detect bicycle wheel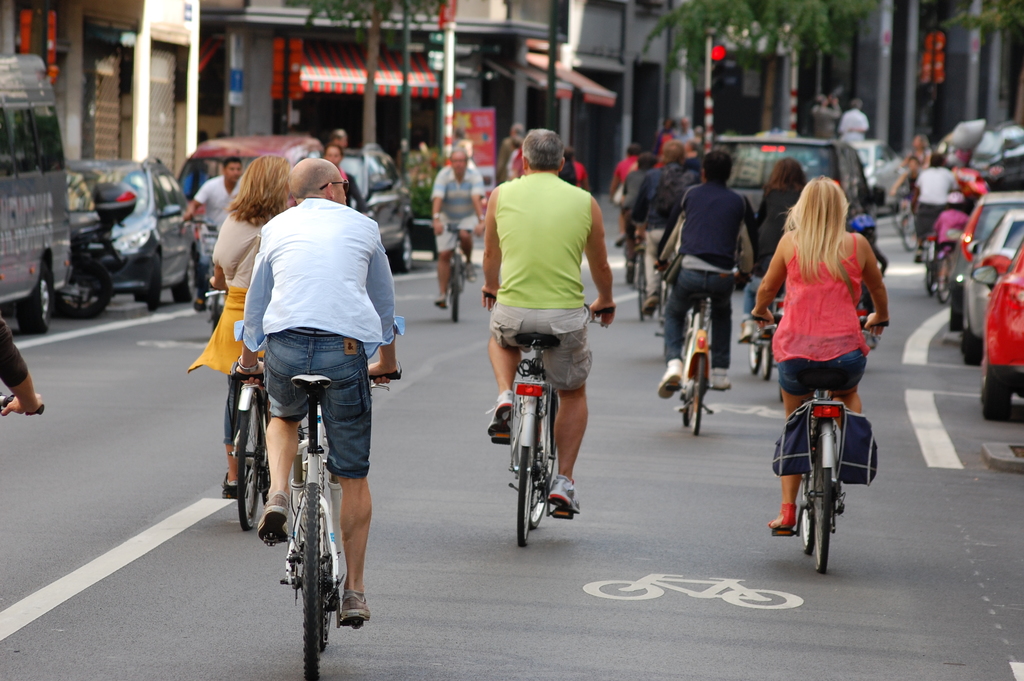
796/463/815/550
